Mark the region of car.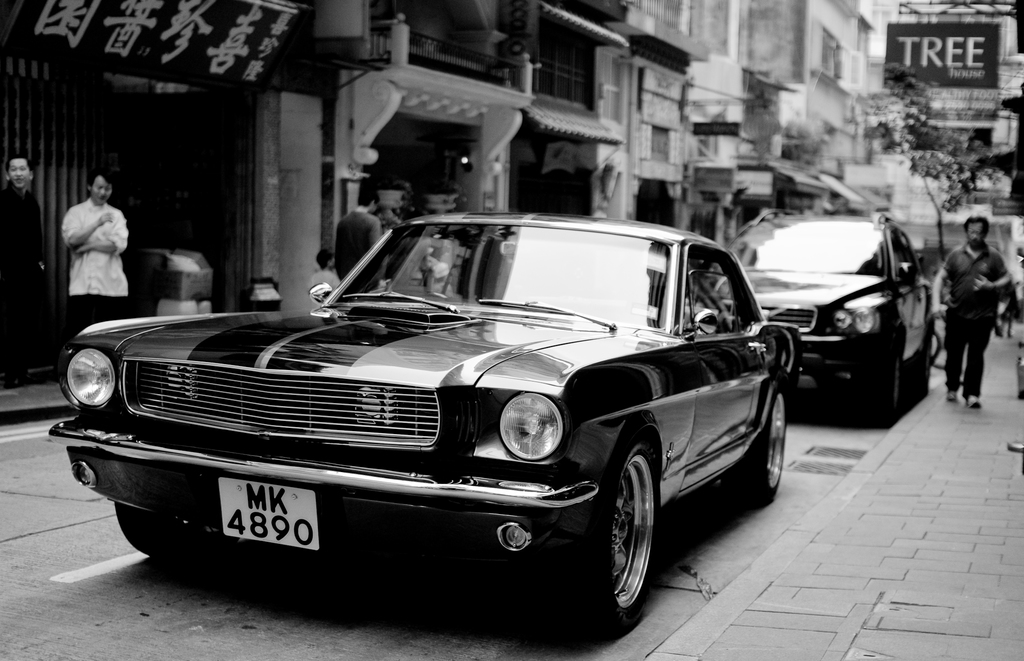
Region: [x1=692, y1=199, x2=936, y2=414].
